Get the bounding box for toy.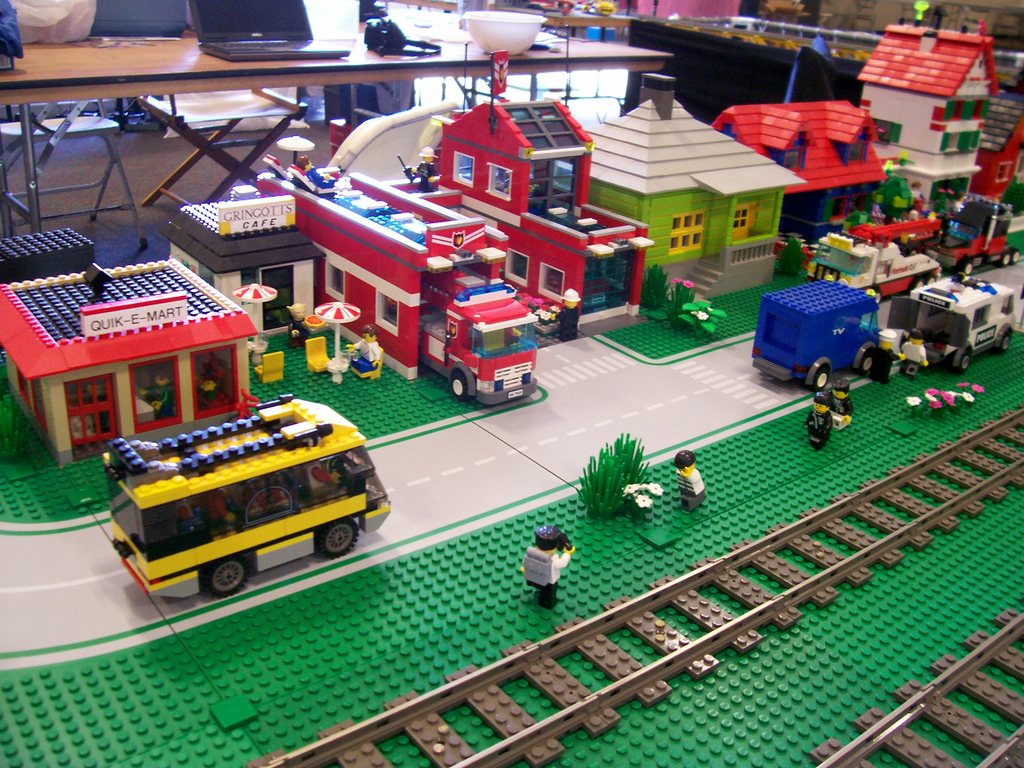
bbox=(820, 202, 947, 307).
